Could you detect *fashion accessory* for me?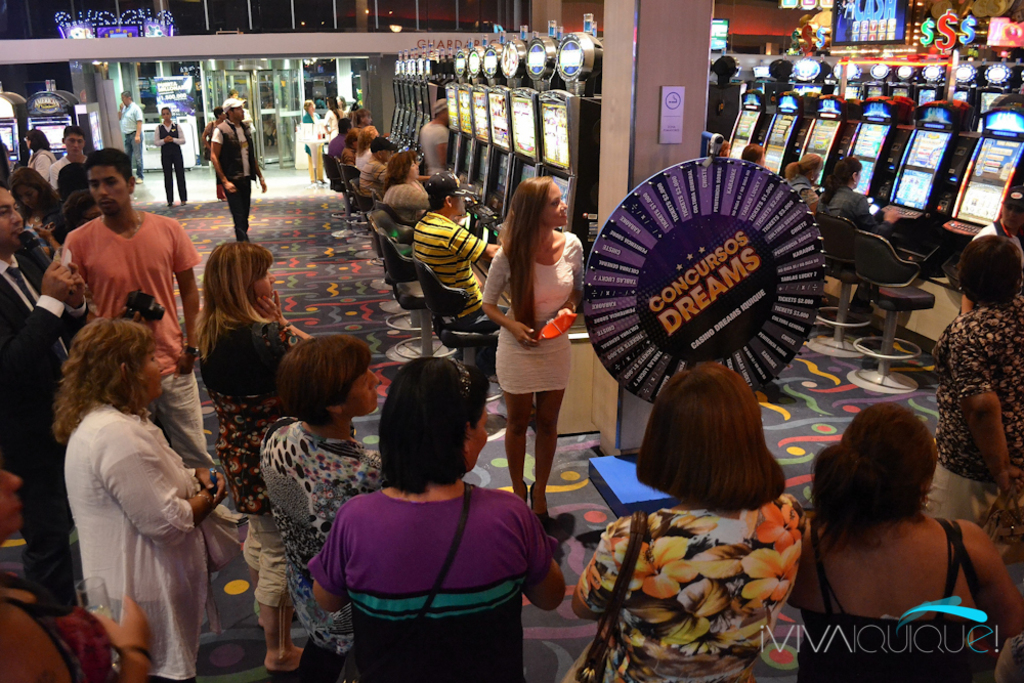
Detection result: {"left": 975, "top": 476, "right": 1023, "bottom": 564}.
